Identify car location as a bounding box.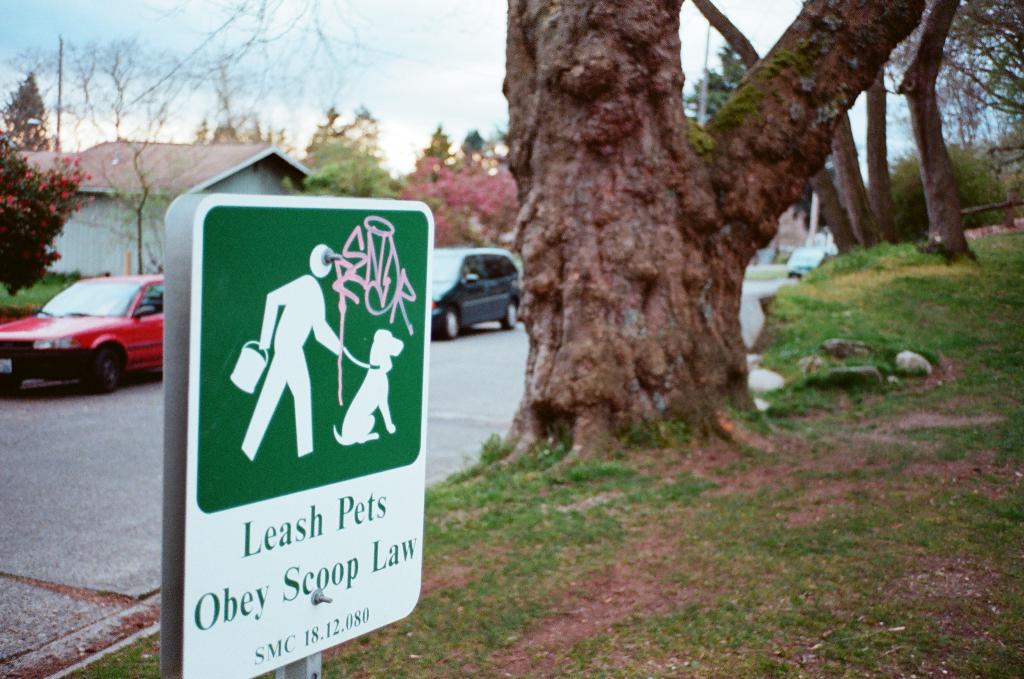
(x1=416, y1=240, x2=545, y2=337).
